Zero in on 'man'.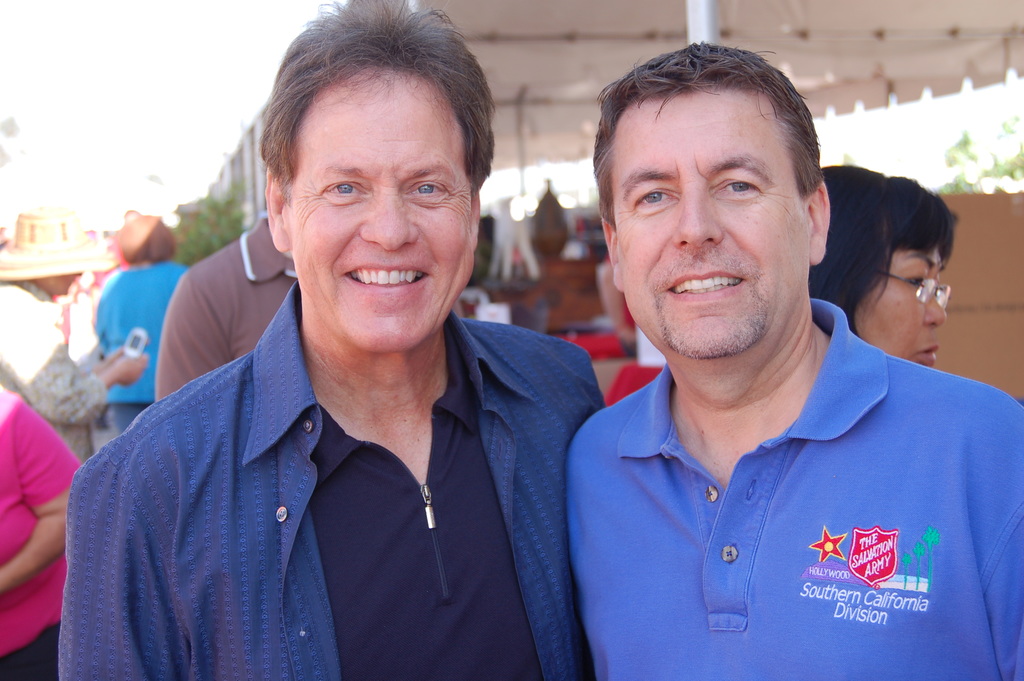
Zeroed in: (x1=566, y1=40, x2=1023, y2=680).
